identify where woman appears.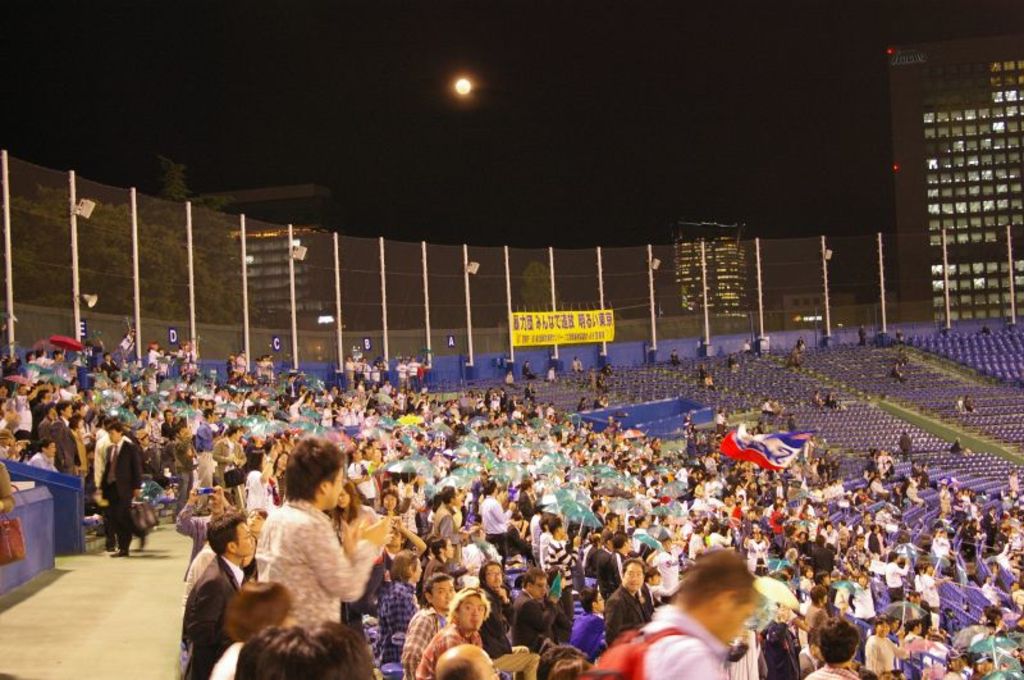
Appears at locate(378, 484, 419, 553).
